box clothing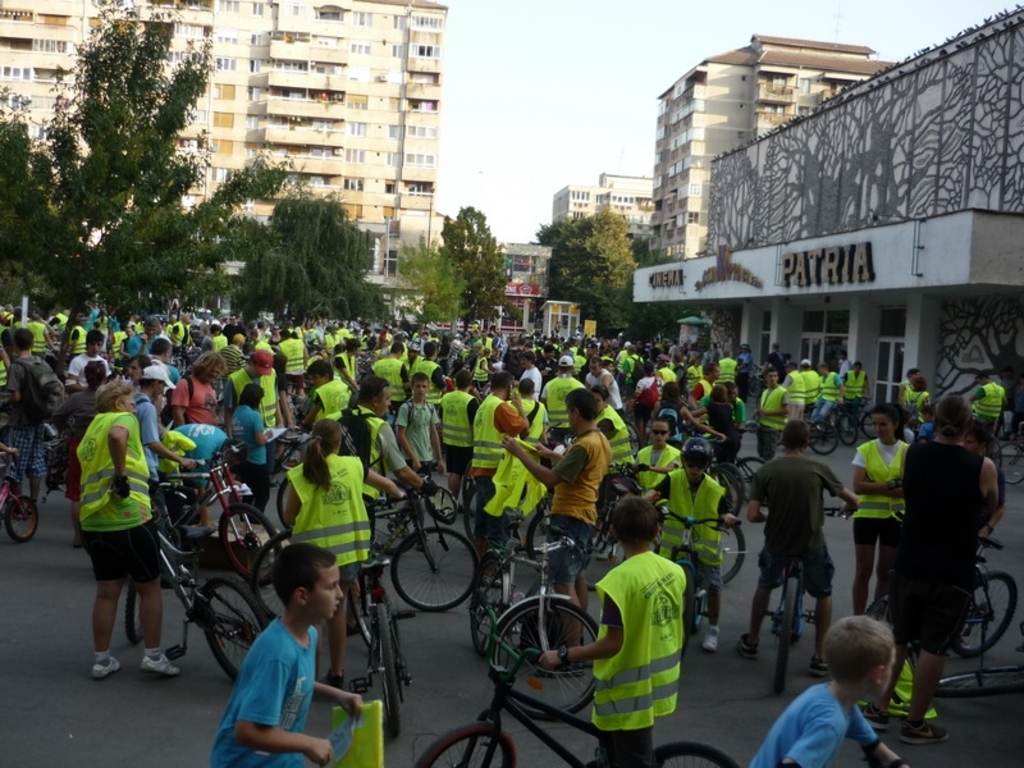
(x1=817, y1=370, x2=847, y2=399)
